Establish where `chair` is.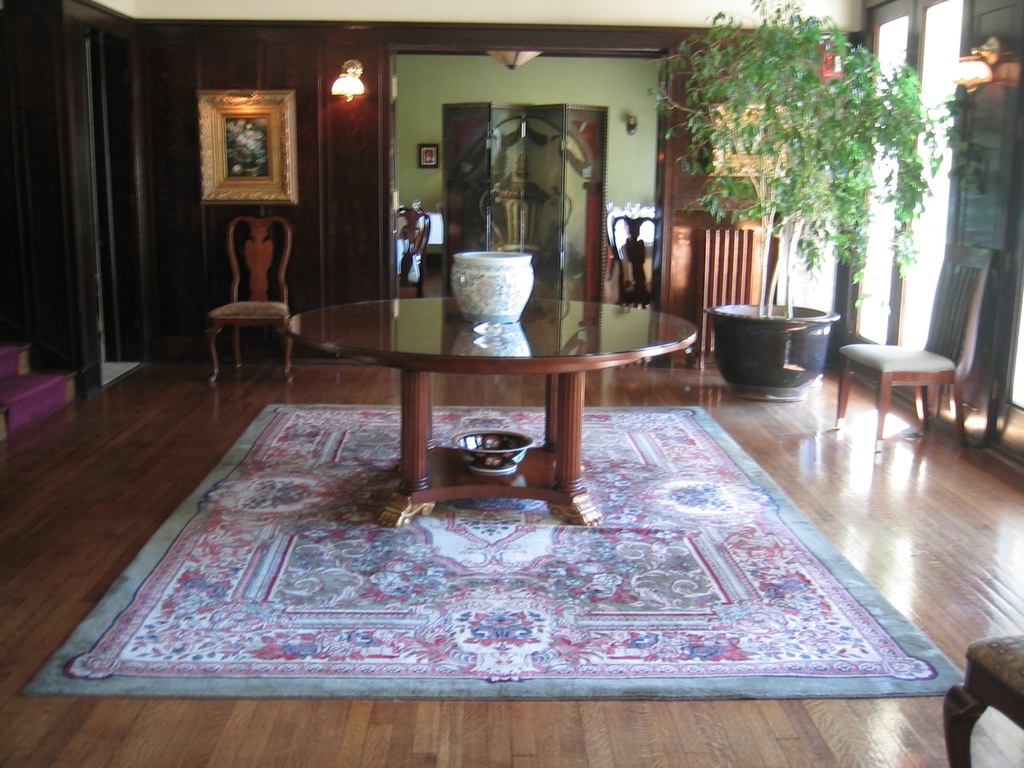
Established at bbox=[835, 242, 997, 452].
